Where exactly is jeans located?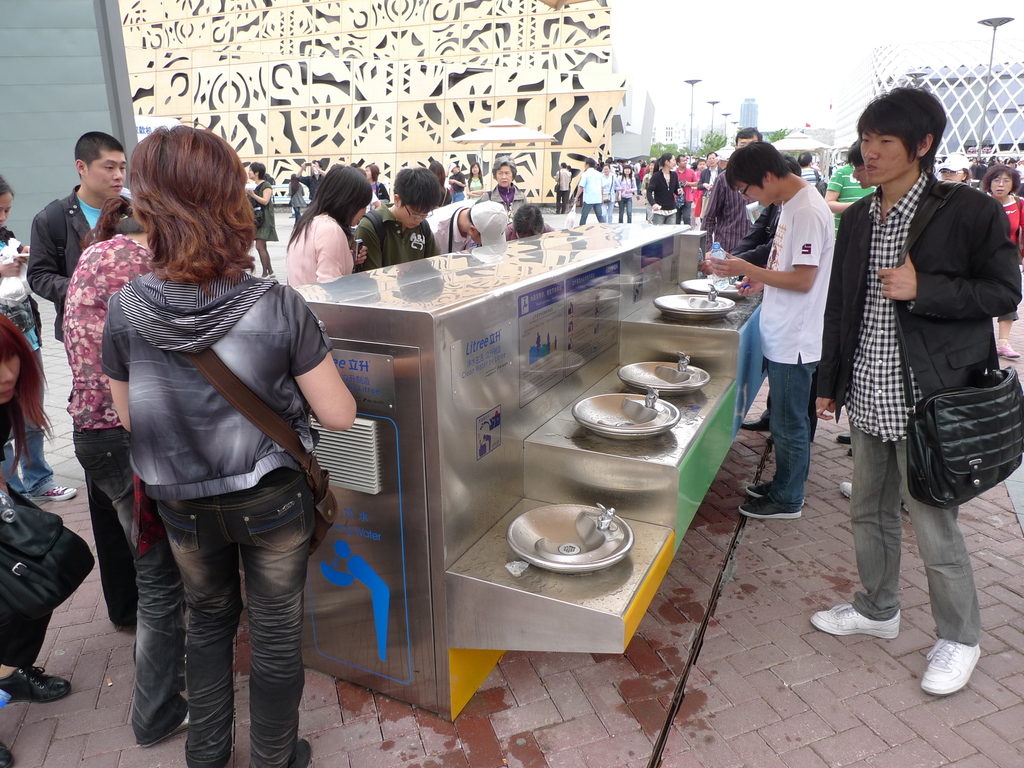
Its bounding box is 676:204:691:223.
